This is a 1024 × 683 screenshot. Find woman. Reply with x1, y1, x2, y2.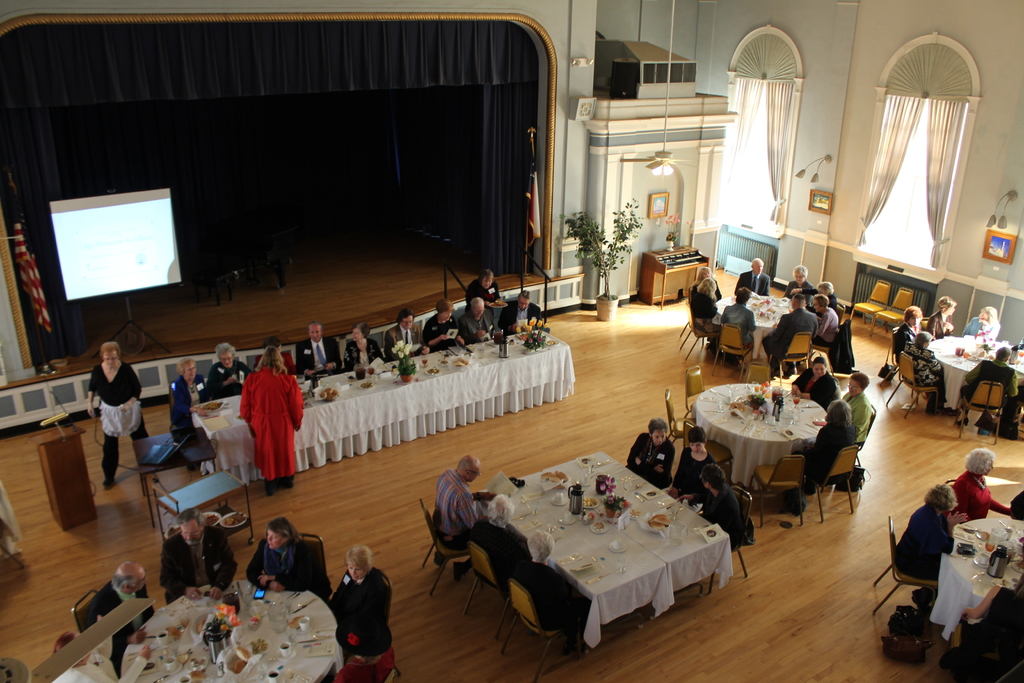
210, 342, 257, 397.
